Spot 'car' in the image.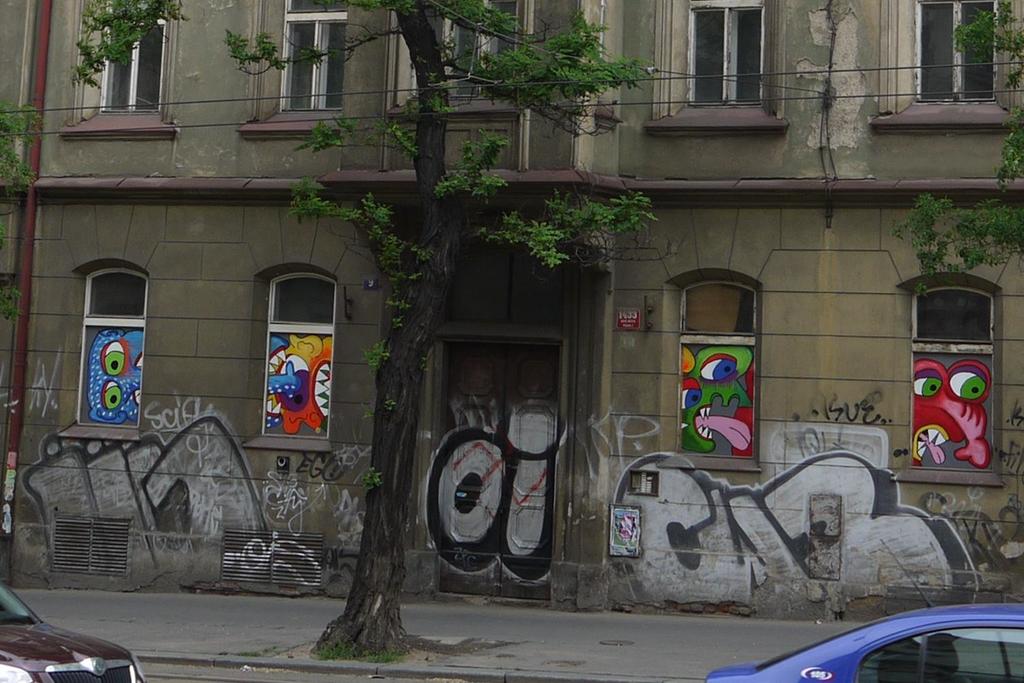
'car' found at [0,577,146,682].
